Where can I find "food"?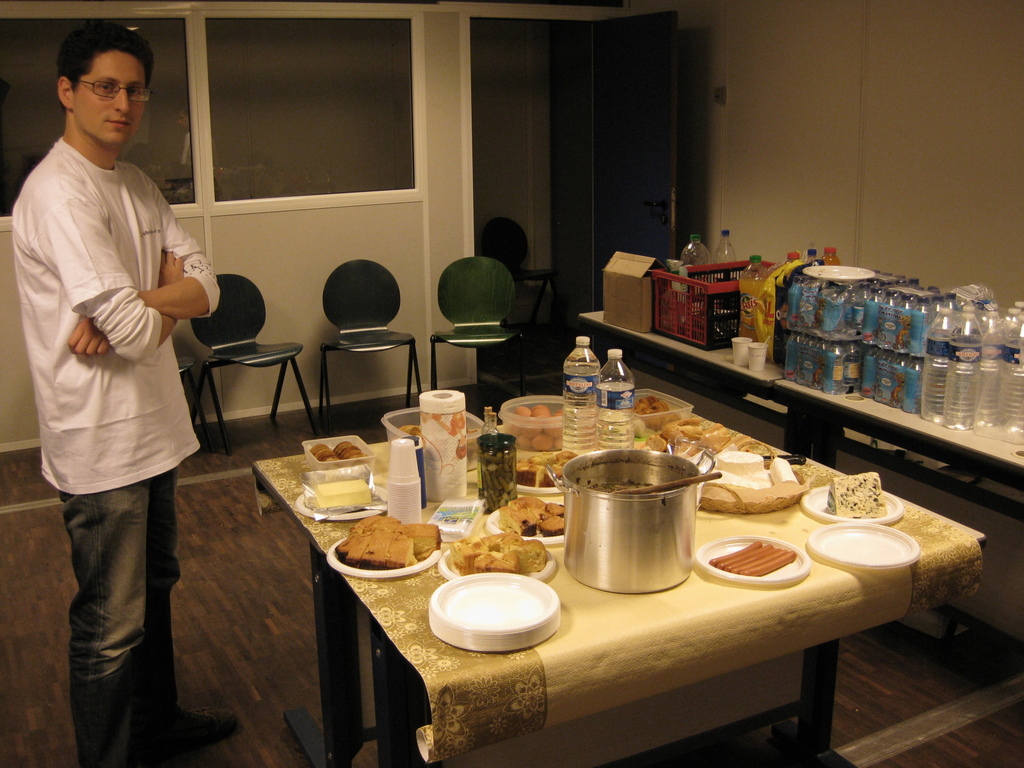
You can find it at 584 475 671 502.
